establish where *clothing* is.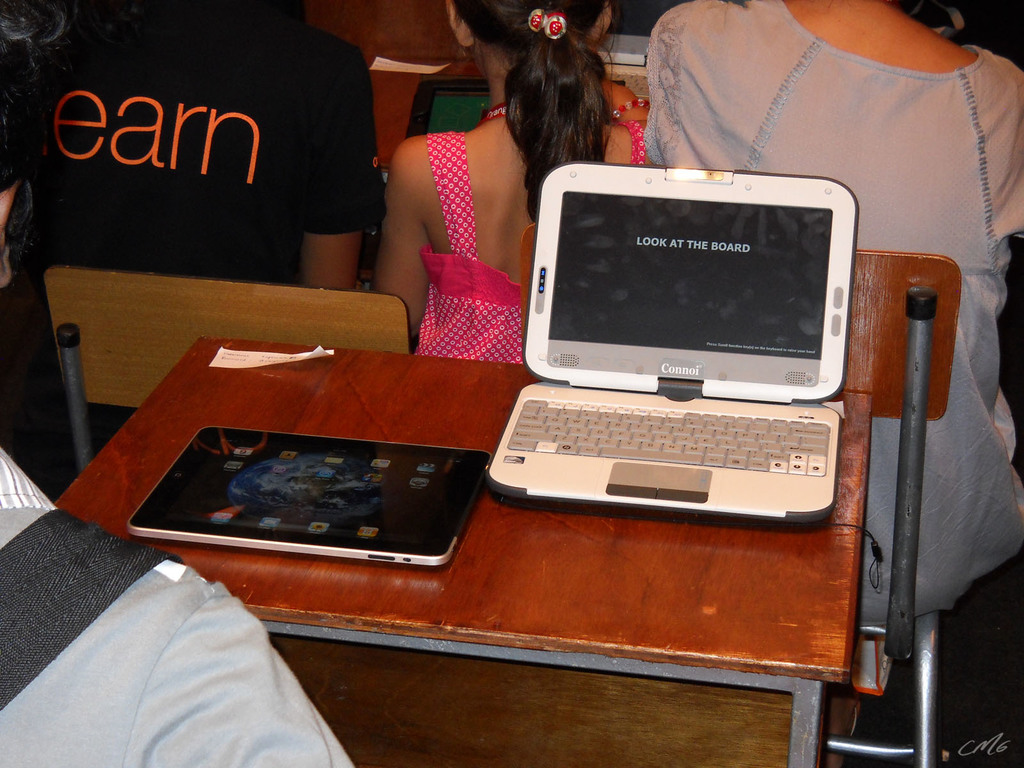
Established at bbox(0, 442, 356, 767).
